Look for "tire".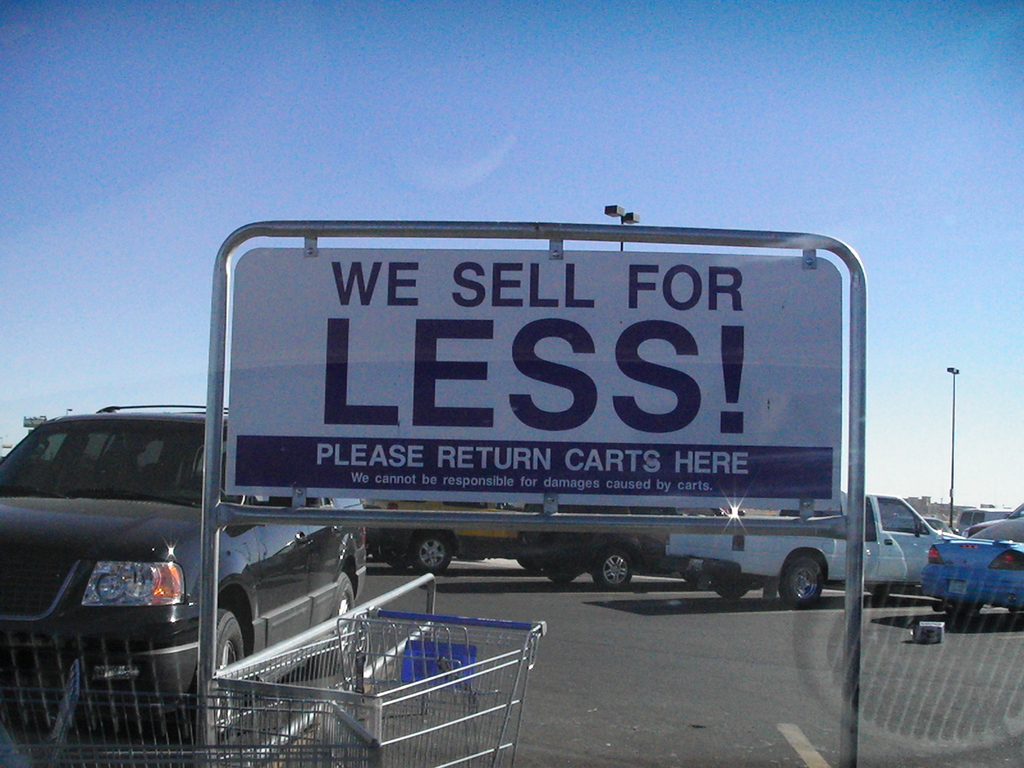
Found: [406,527,455,577].
